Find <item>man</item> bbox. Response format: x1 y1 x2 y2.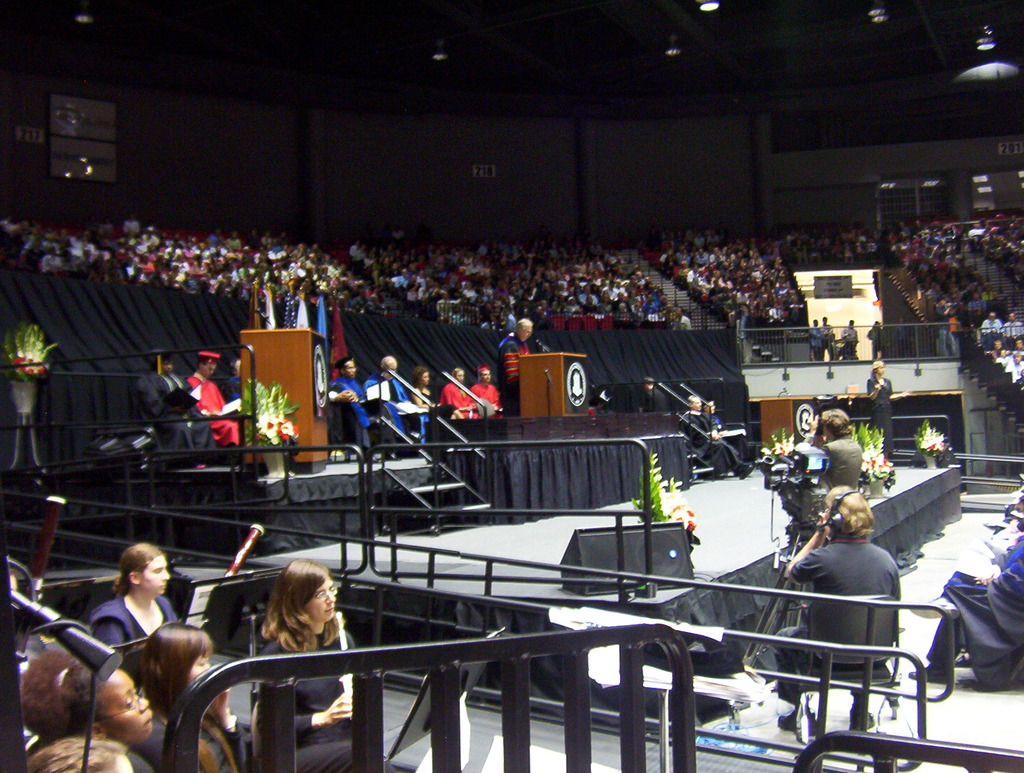
324 350 403 437.
